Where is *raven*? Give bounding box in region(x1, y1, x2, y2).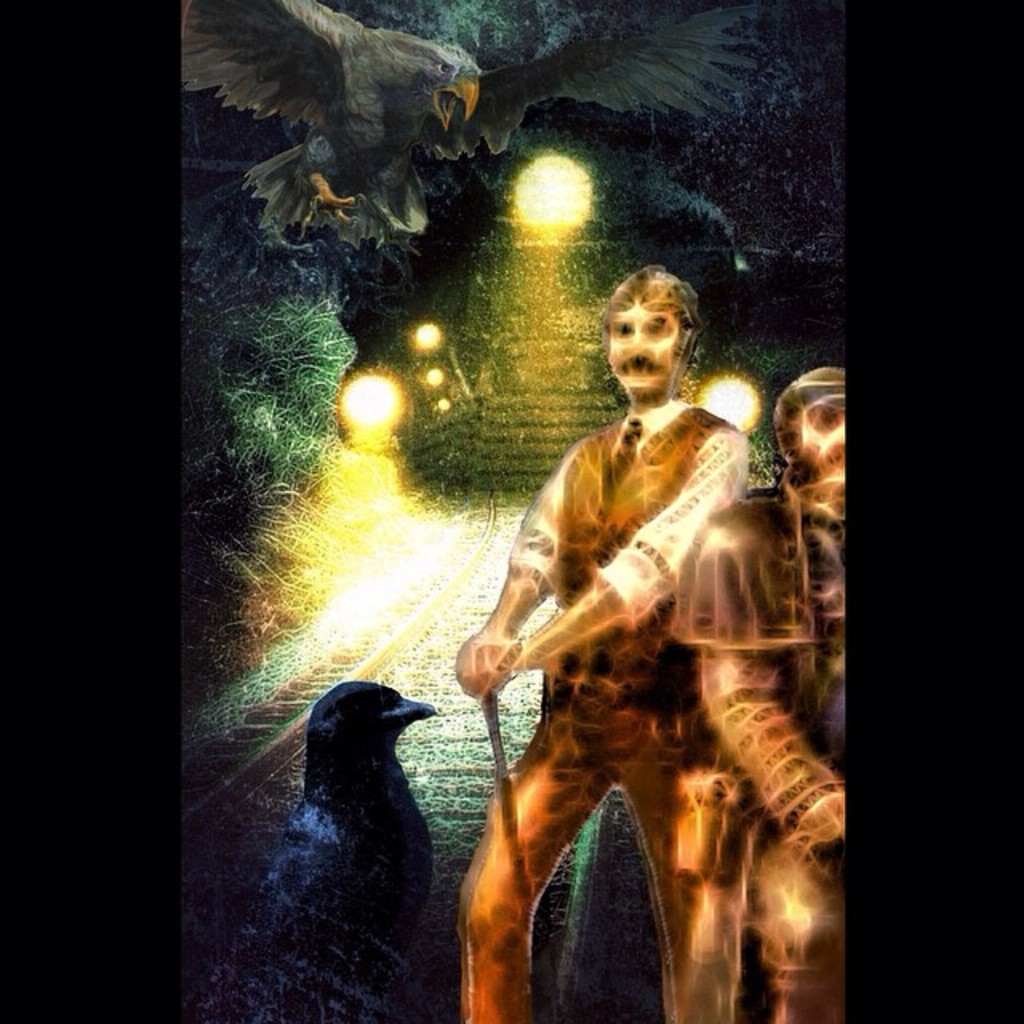
region(294, 670, 443, 989).
